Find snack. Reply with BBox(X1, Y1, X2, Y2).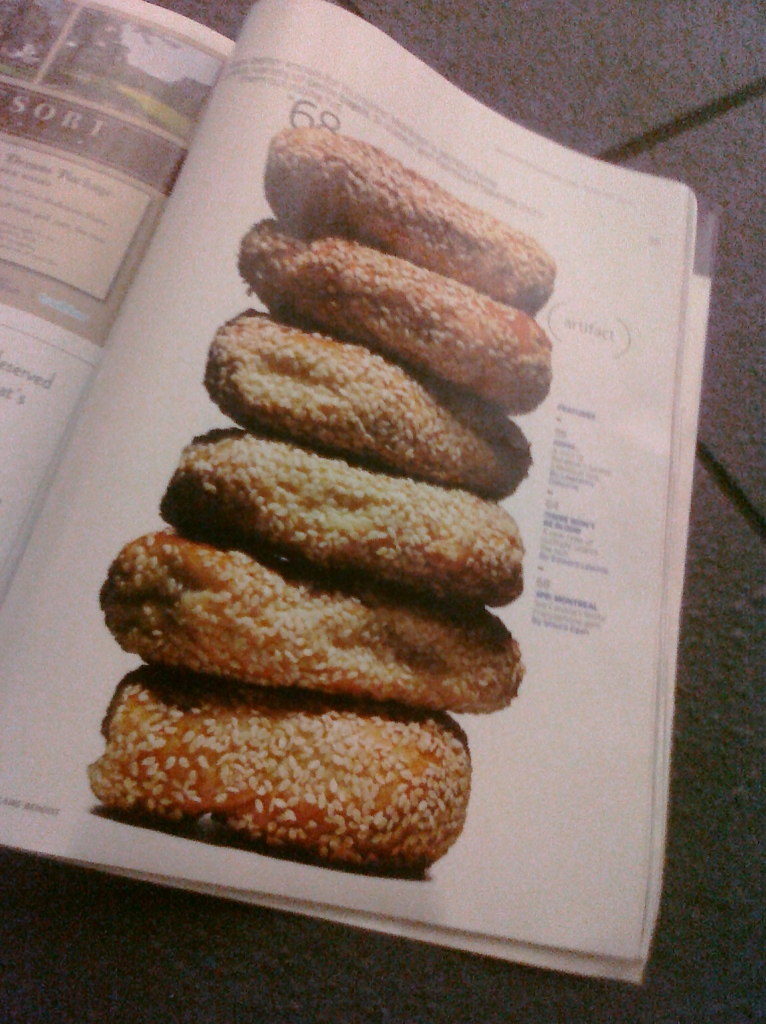
BBox(238, 214, 548, 409).
